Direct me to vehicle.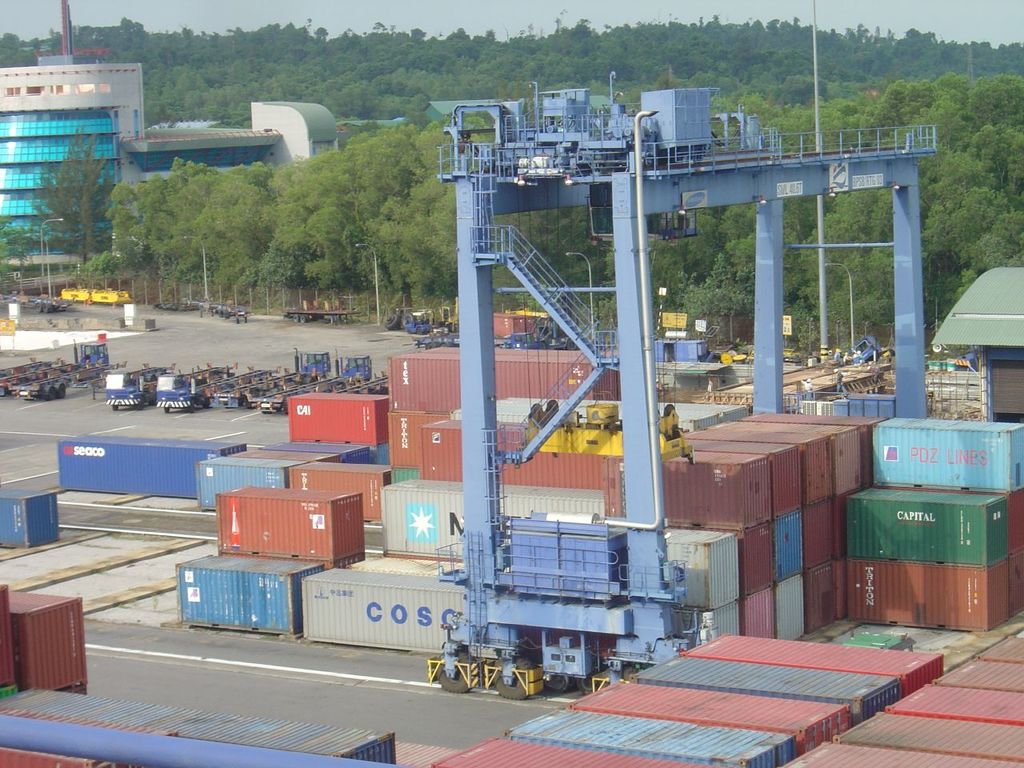
Direction: (105, 363, 181, 413).
